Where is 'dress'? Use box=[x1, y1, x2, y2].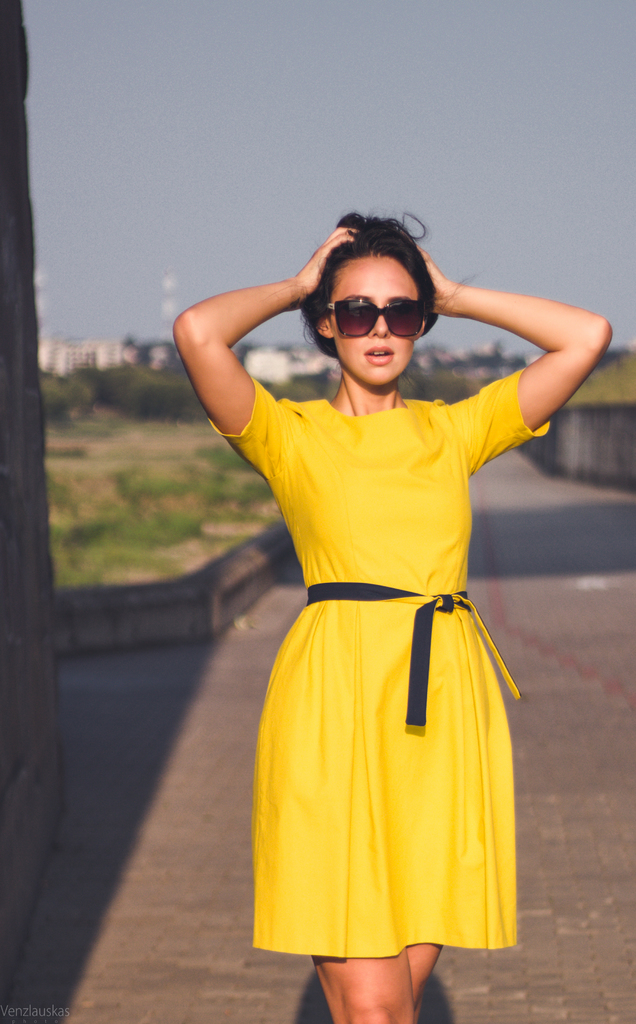
box=[201, 373, 562, 948].
